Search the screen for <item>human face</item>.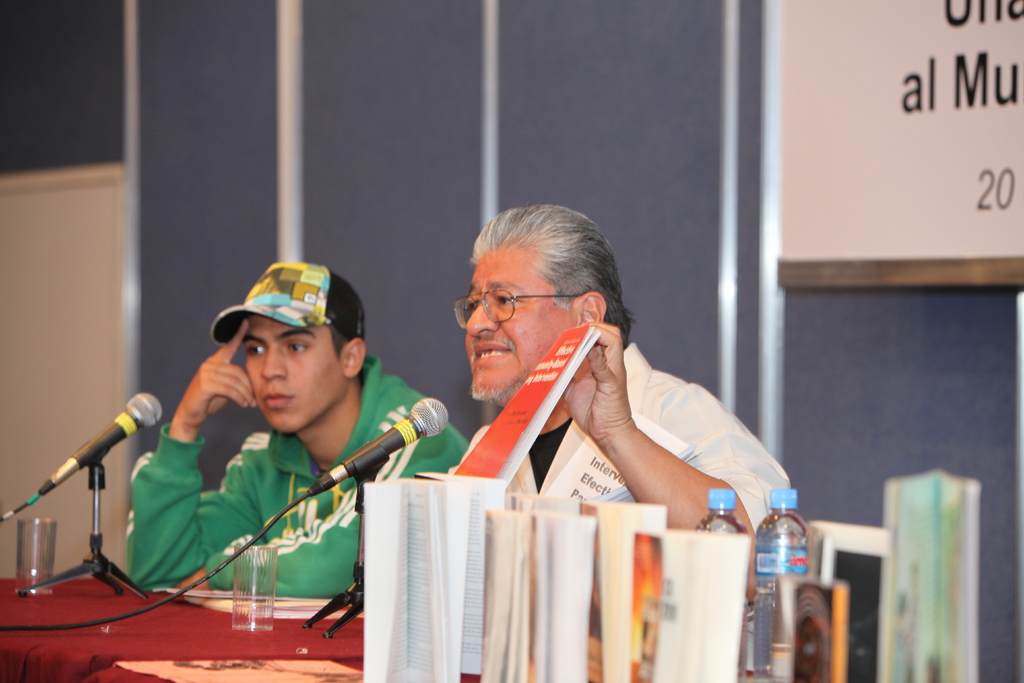
Found at select_region(464, 247, 577, 400).
